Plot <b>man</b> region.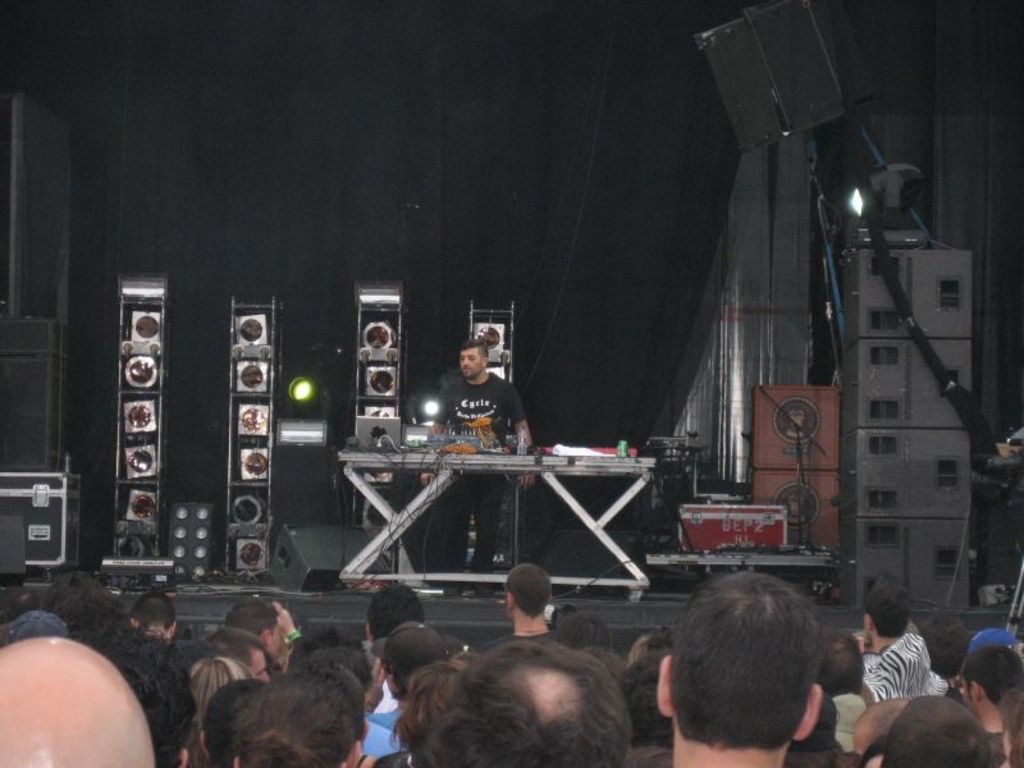
Plotted at <box>425,342,531,596</box>.
